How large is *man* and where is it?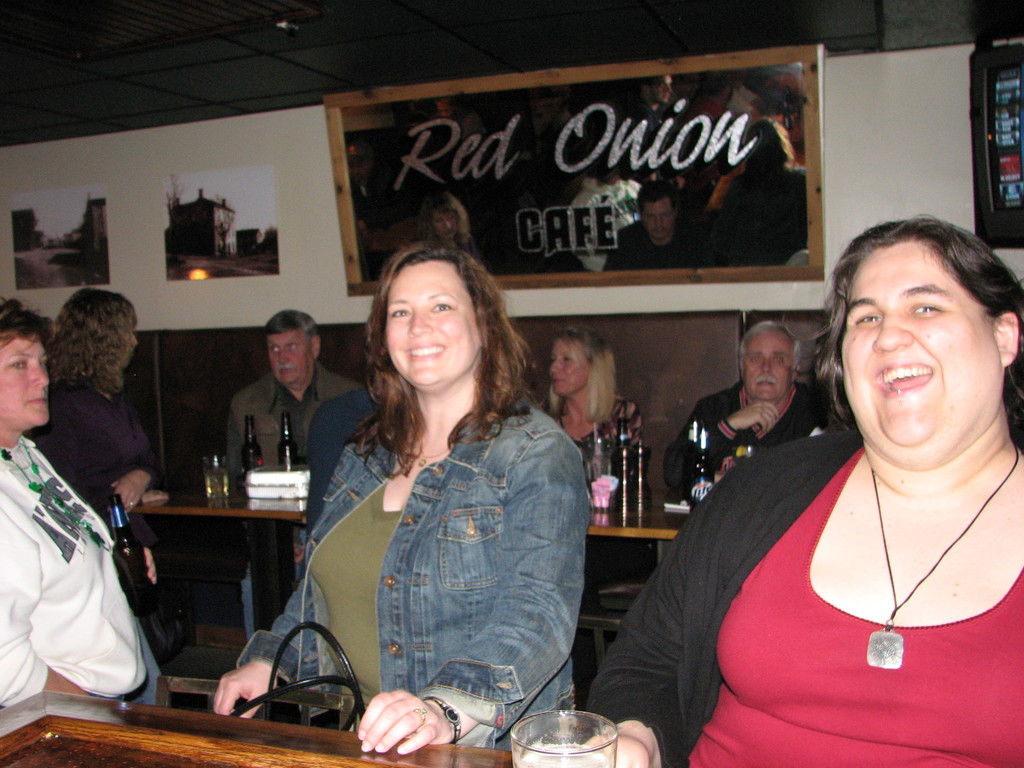
Bounding box: 659,320,834,506.
